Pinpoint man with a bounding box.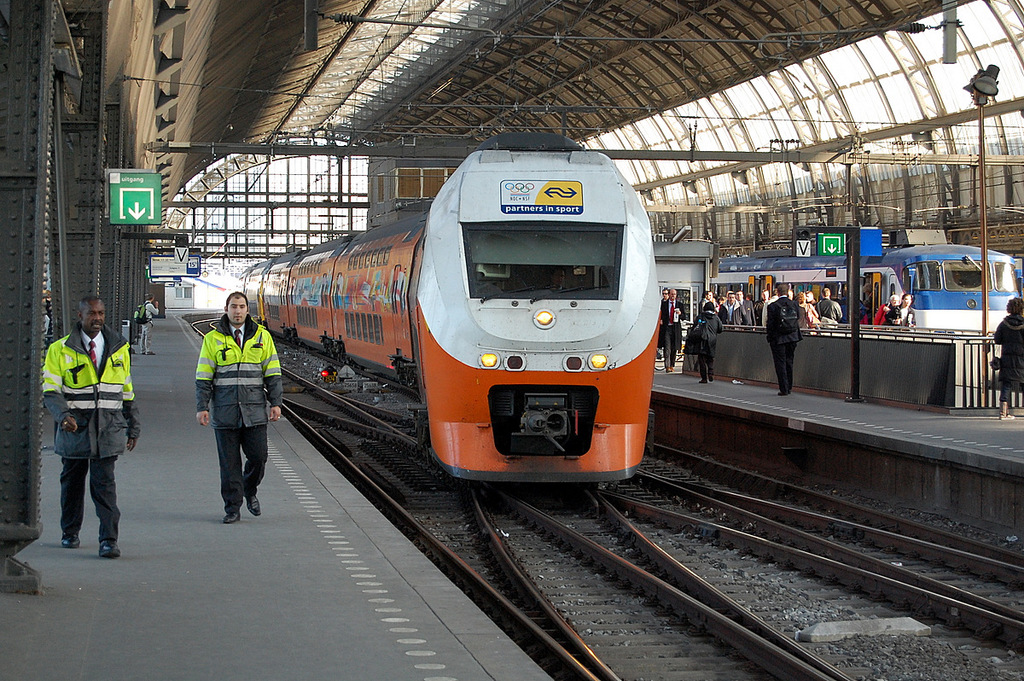
696,291,715,319.
